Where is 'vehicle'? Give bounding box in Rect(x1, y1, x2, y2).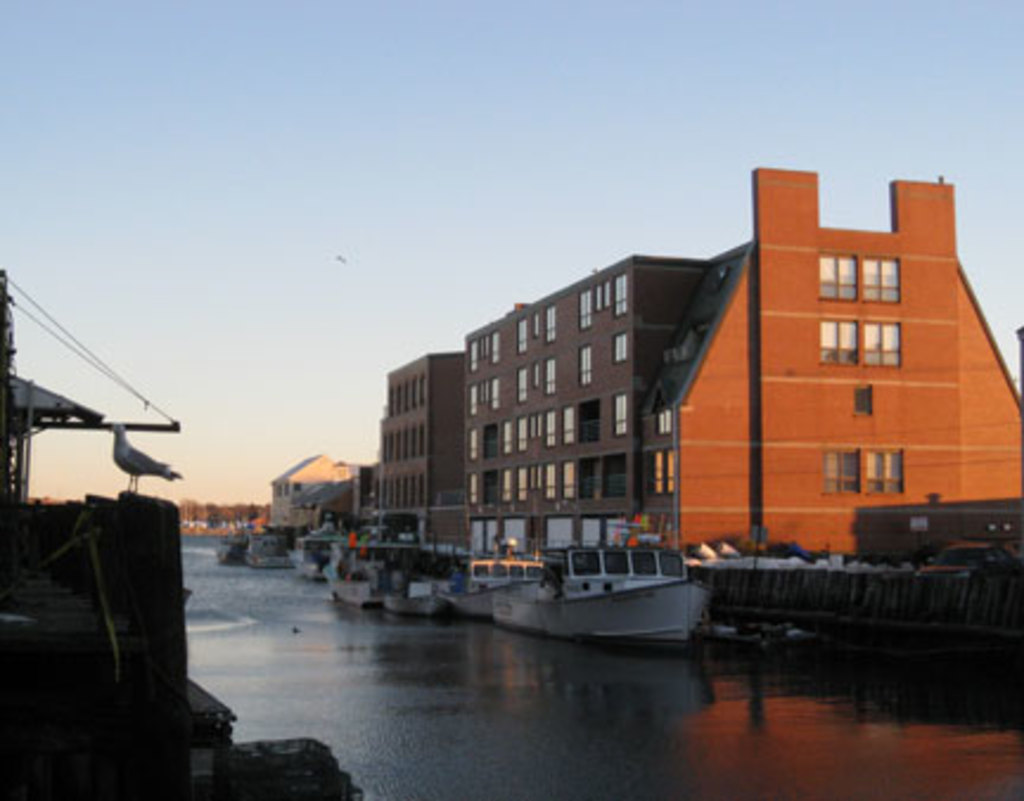
Rect(334, 538, 391, 614).
